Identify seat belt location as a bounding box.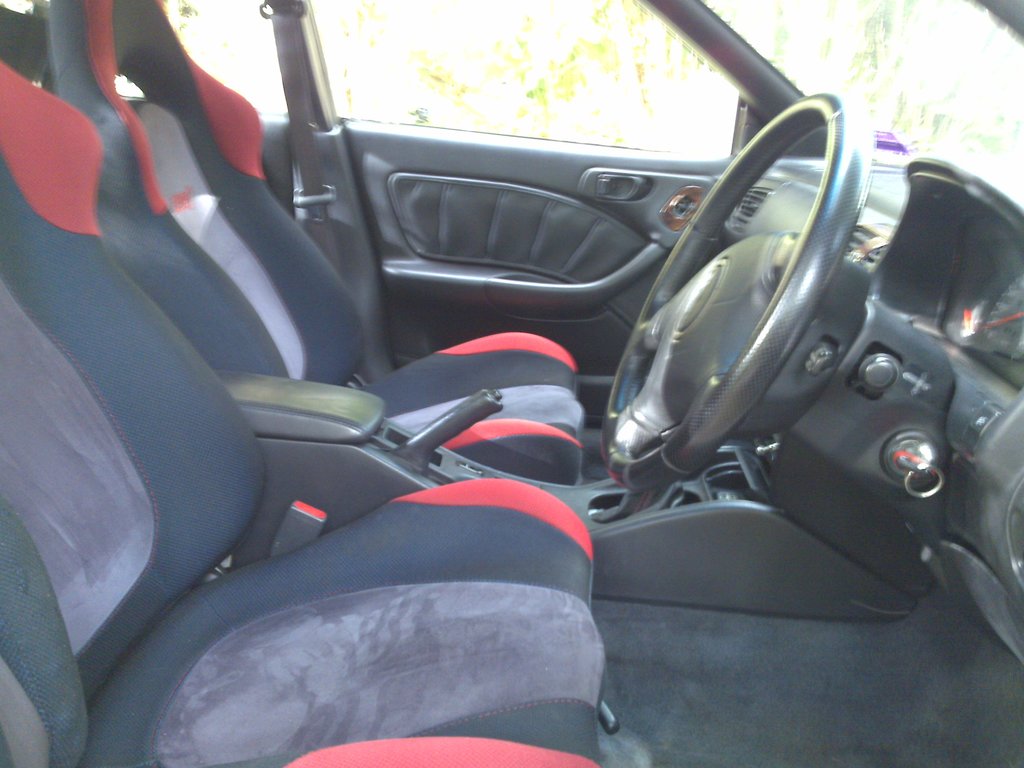
268 11 339 275.
